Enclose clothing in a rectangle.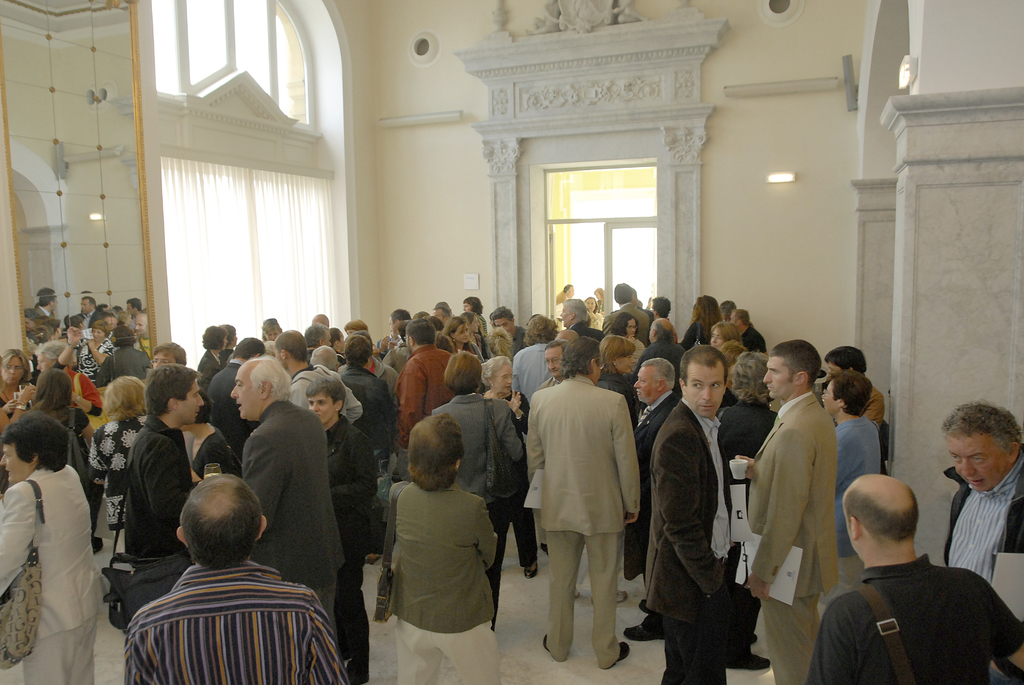
BBox(429, 388, 521, 615).
